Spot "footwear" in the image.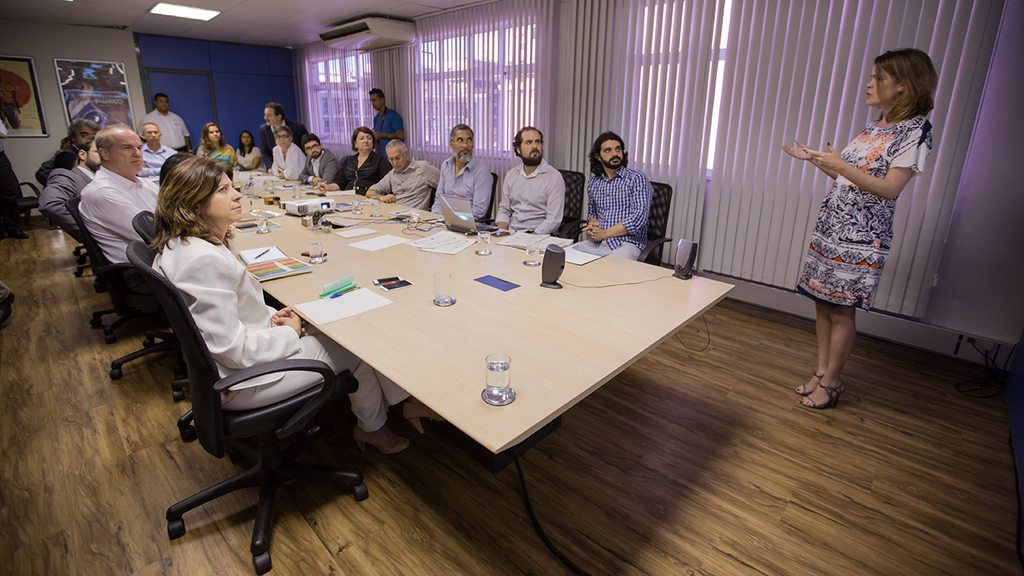
"footwear" found at box=[354, 430, 413, 454].
